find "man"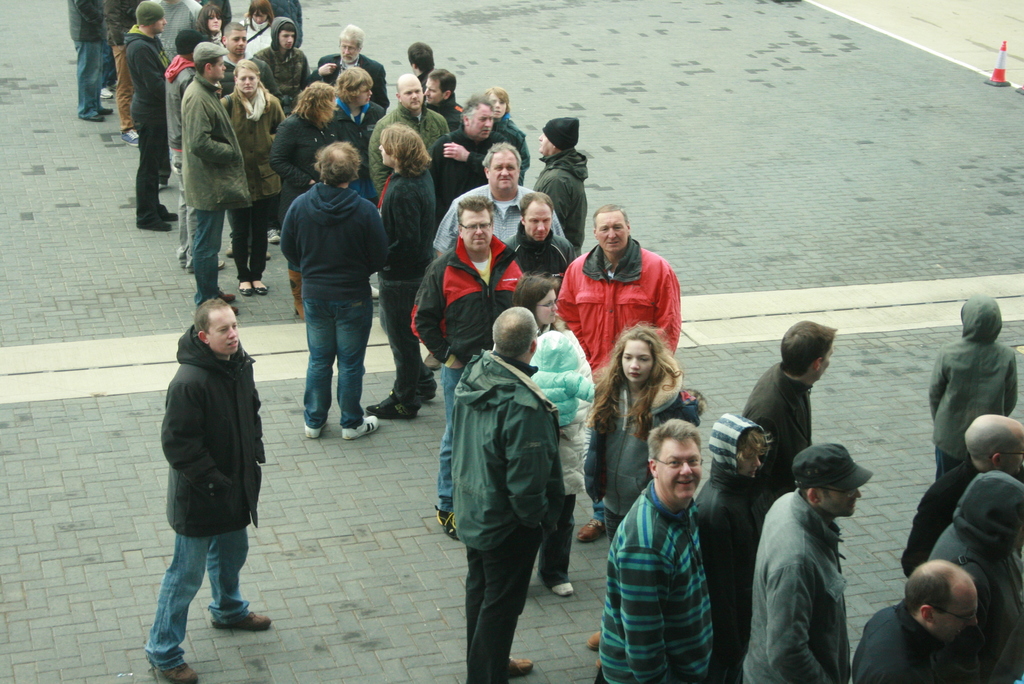
<region>262, 19, 313, 102</region>
